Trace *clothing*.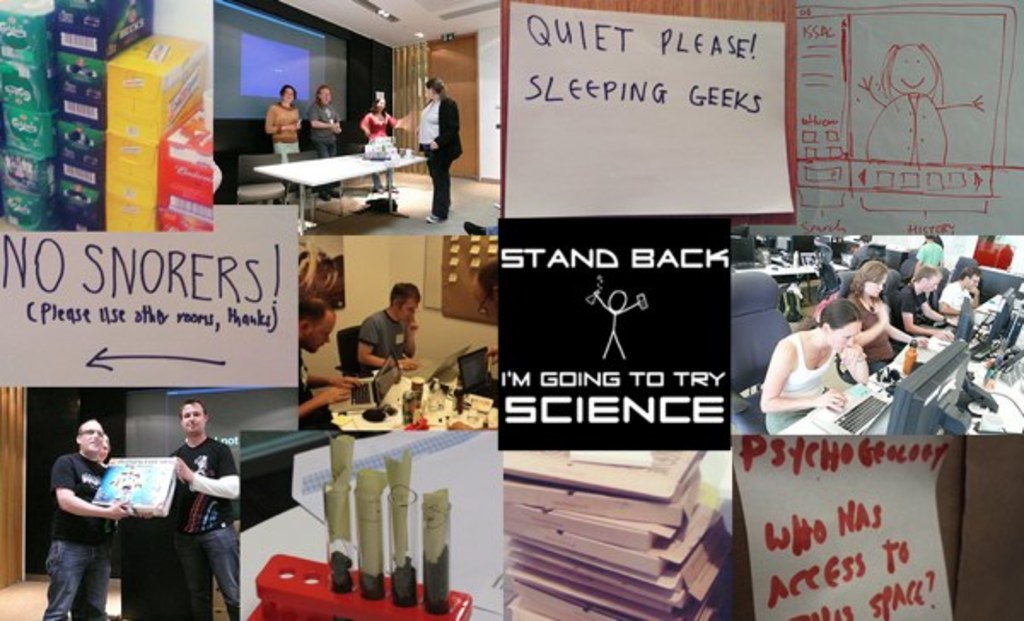
Traced to (916, 239, 945, 266).
